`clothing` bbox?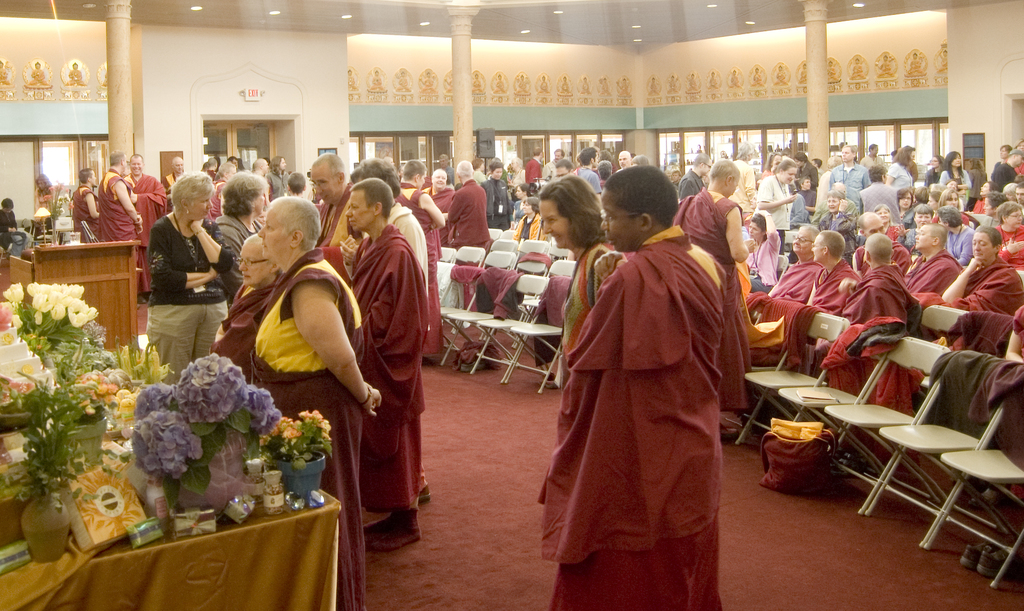
672 190 748 410
